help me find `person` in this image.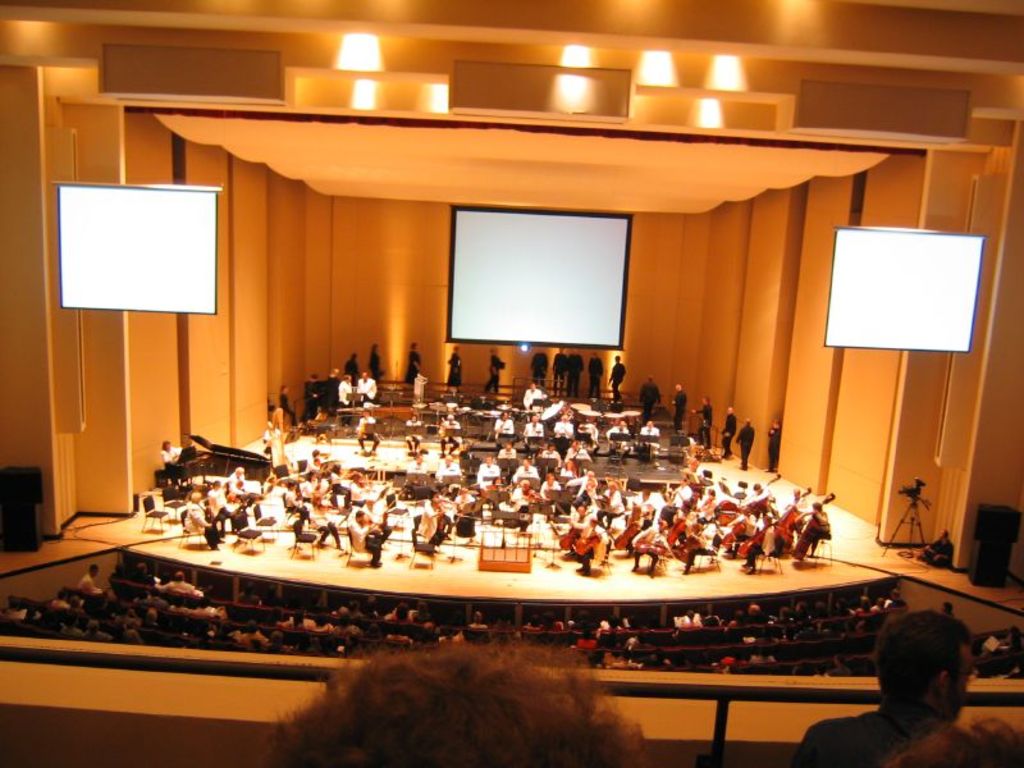
Found it: bbox=[70, 558, 101, 593].
